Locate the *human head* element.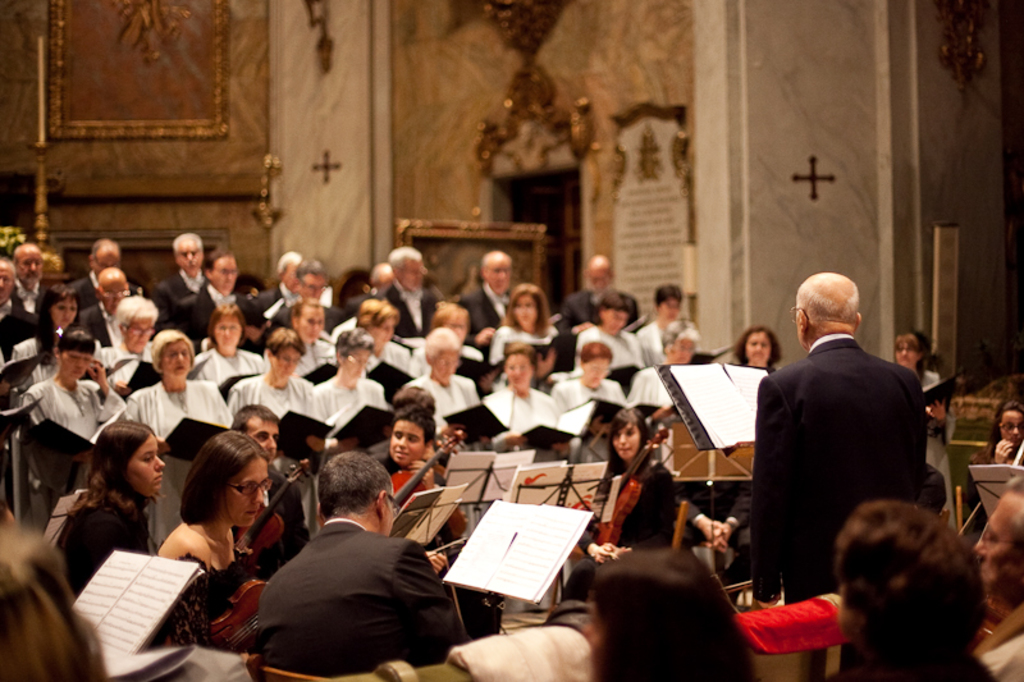
Element bbox: box=[511, 284, 541, 328].
